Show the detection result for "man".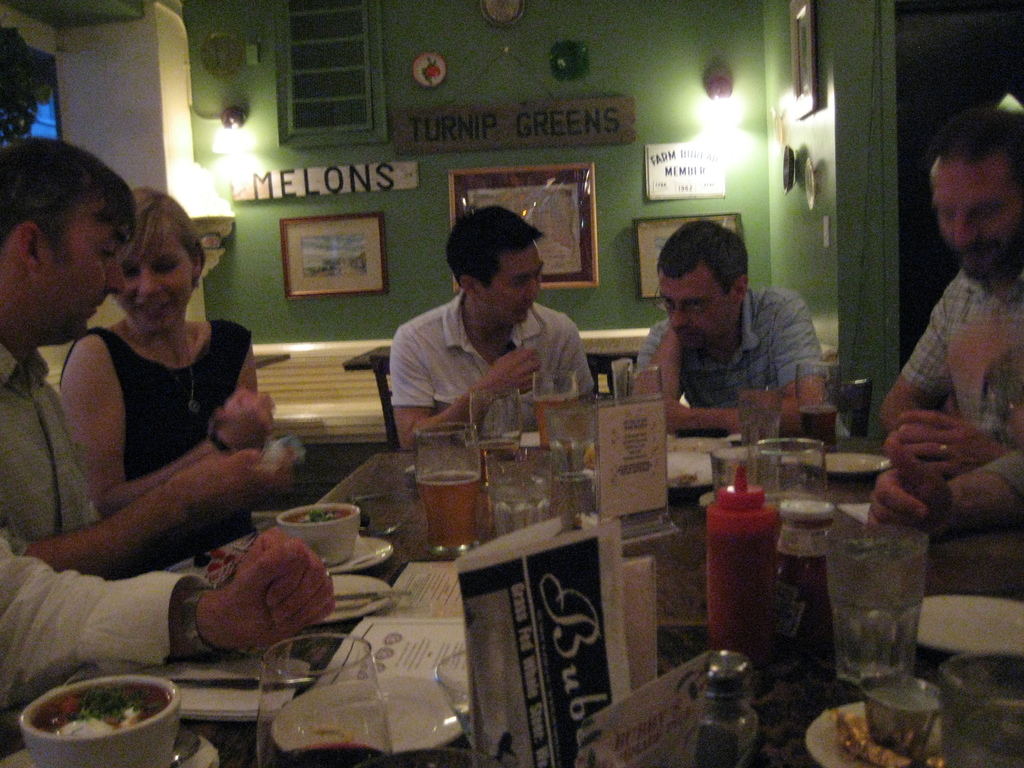
Rect(869, 110, 1023, 476).
